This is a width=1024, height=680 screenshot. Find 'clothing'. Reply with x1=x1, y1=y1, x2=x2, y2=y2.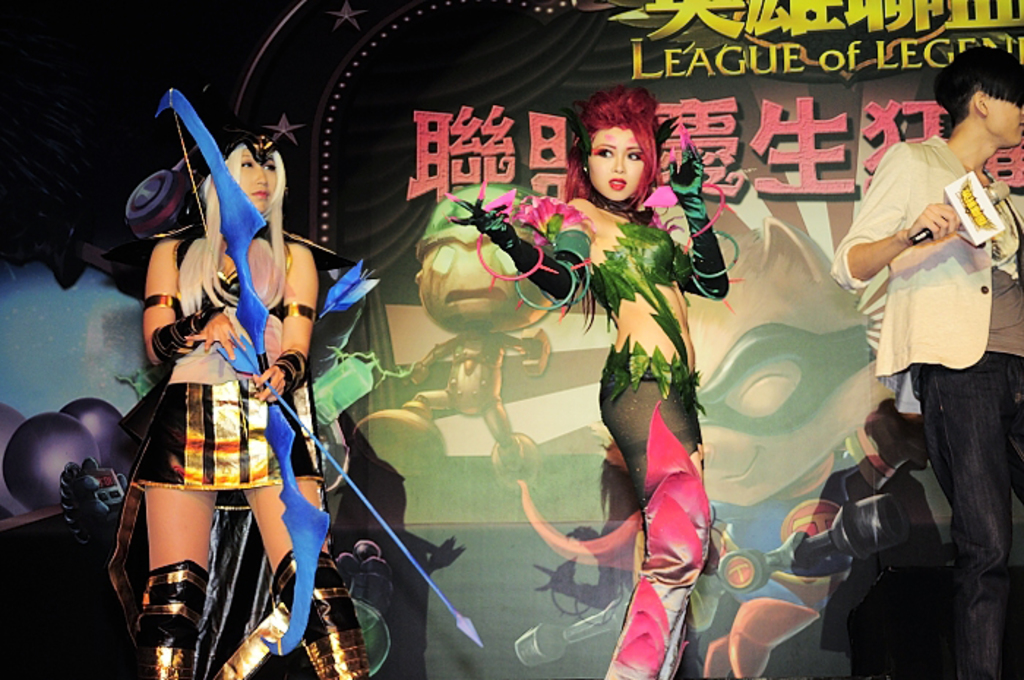
x1=585, y1=214, x2=712, y2=679.
